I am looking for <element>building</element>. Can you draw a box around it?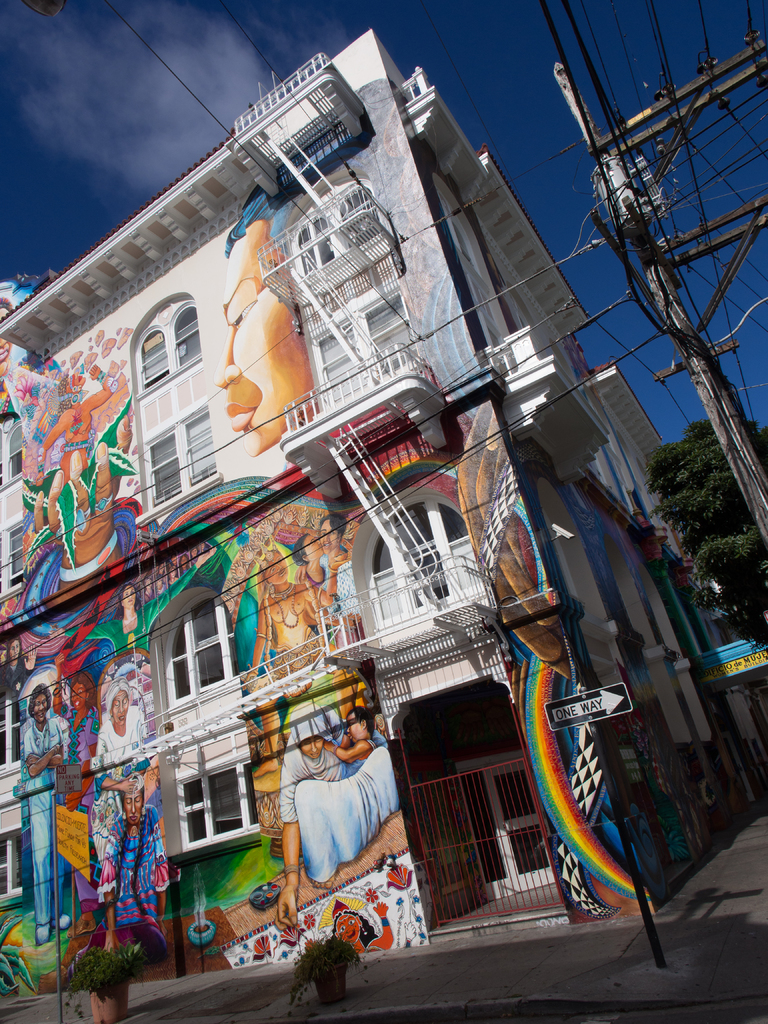
Sure, the bounding box is BBox(0, 22, 767, 960).
